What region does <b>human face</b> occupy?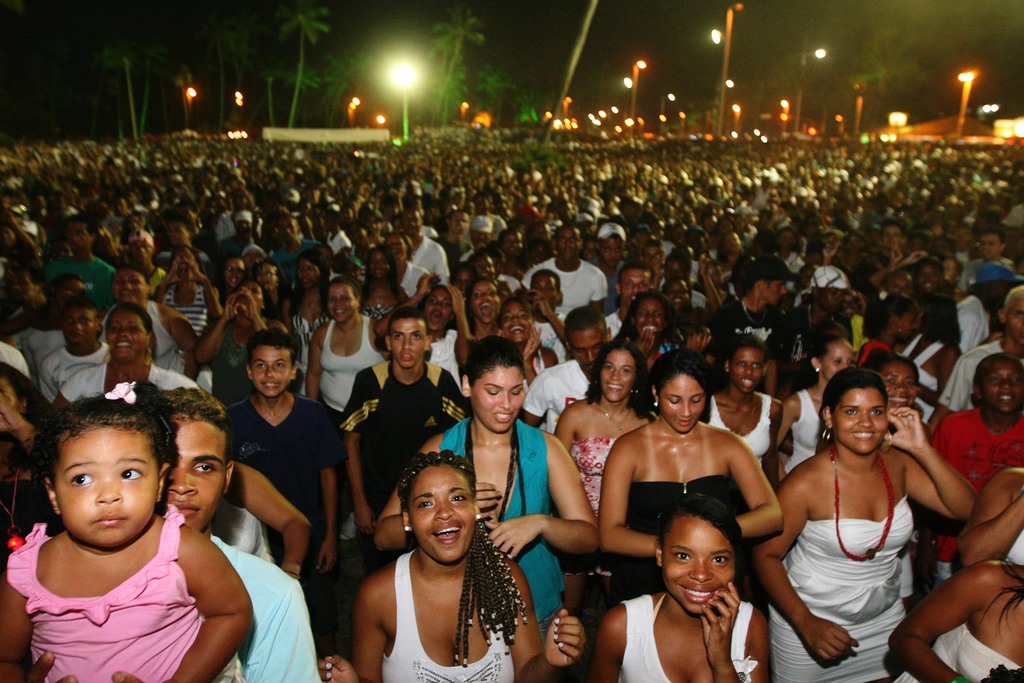
{"x1": 768, "y1": 280, "x2": 783, "y2": 304}.
